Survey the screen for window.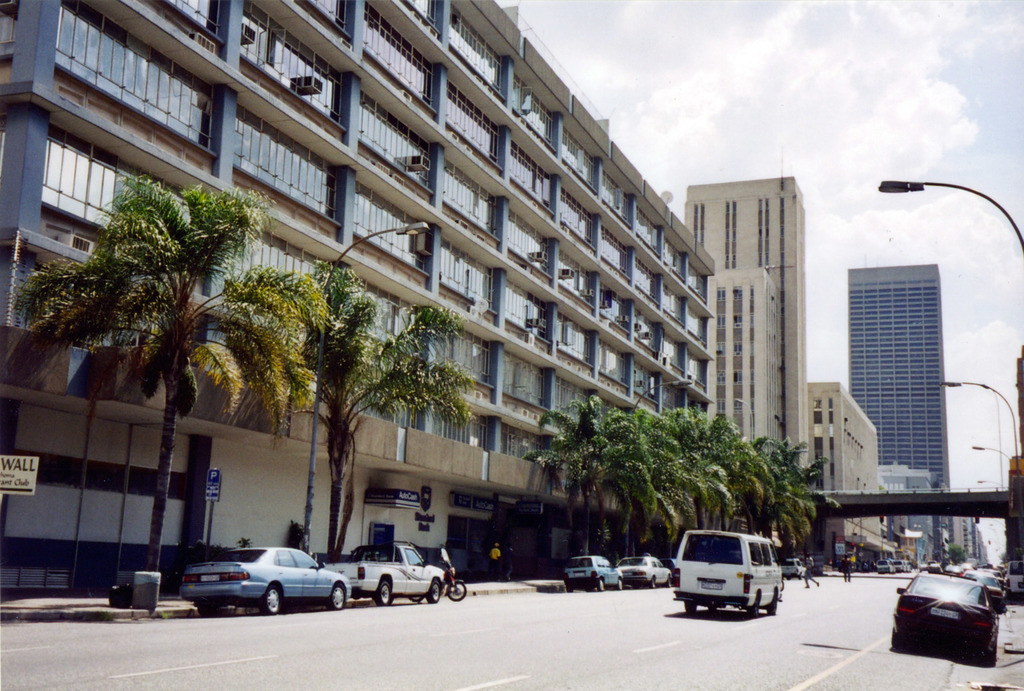
Survey found: l=731, t=314, r=743, b=330.
